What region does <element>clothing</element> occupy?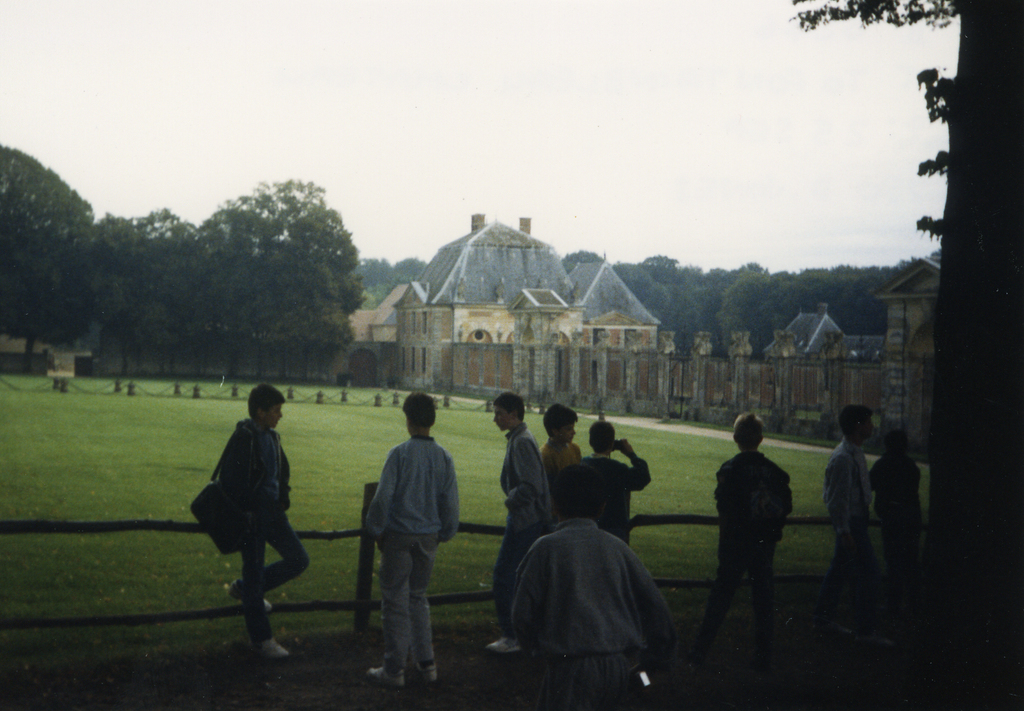
{"left": 357, "top": 432, "right": 451, "bottom": 669}.
